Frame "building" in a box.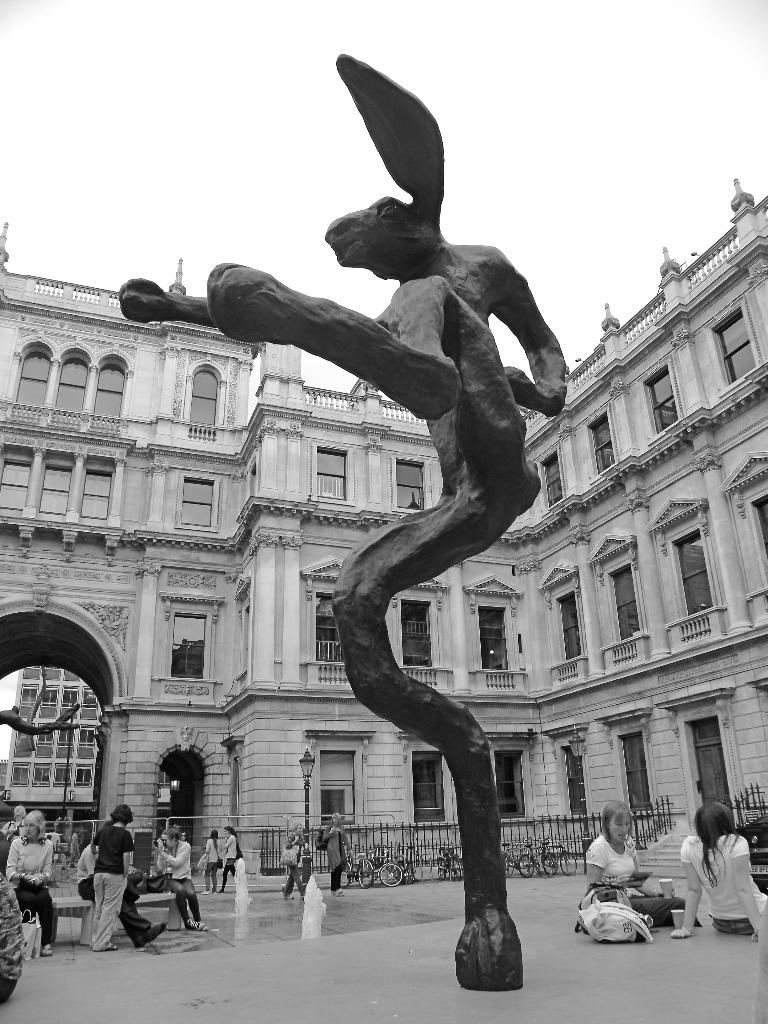
(left=4, top=669, right=173, bottom=847).
